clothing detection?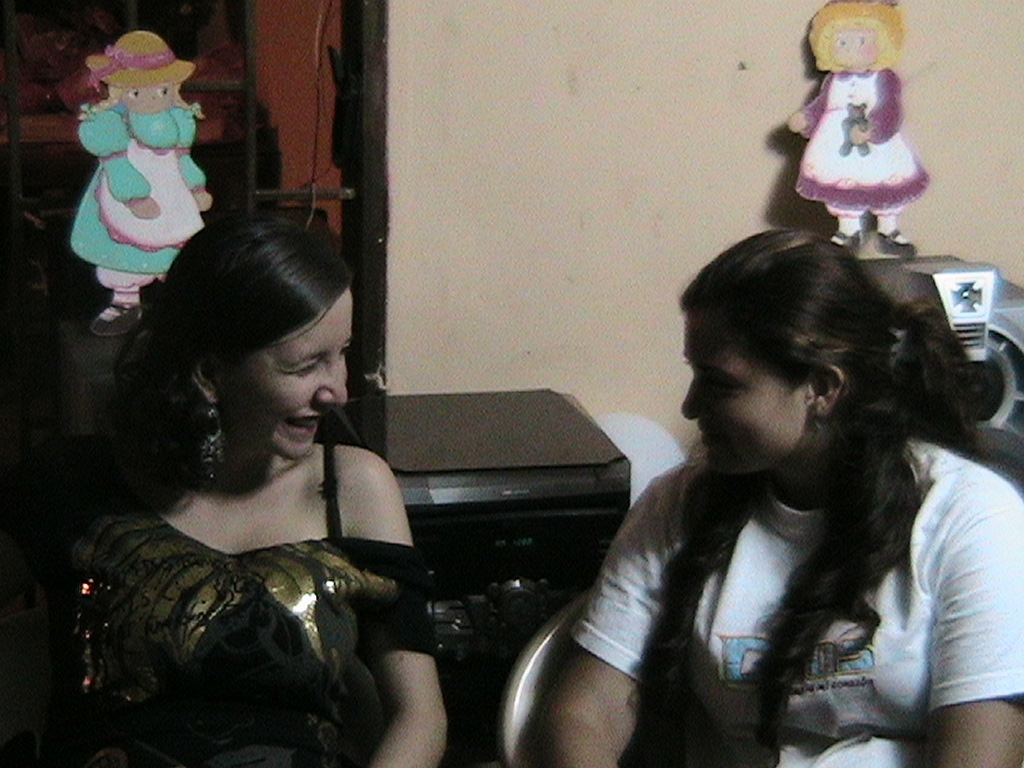
locate(793, 62, 924, 216)
